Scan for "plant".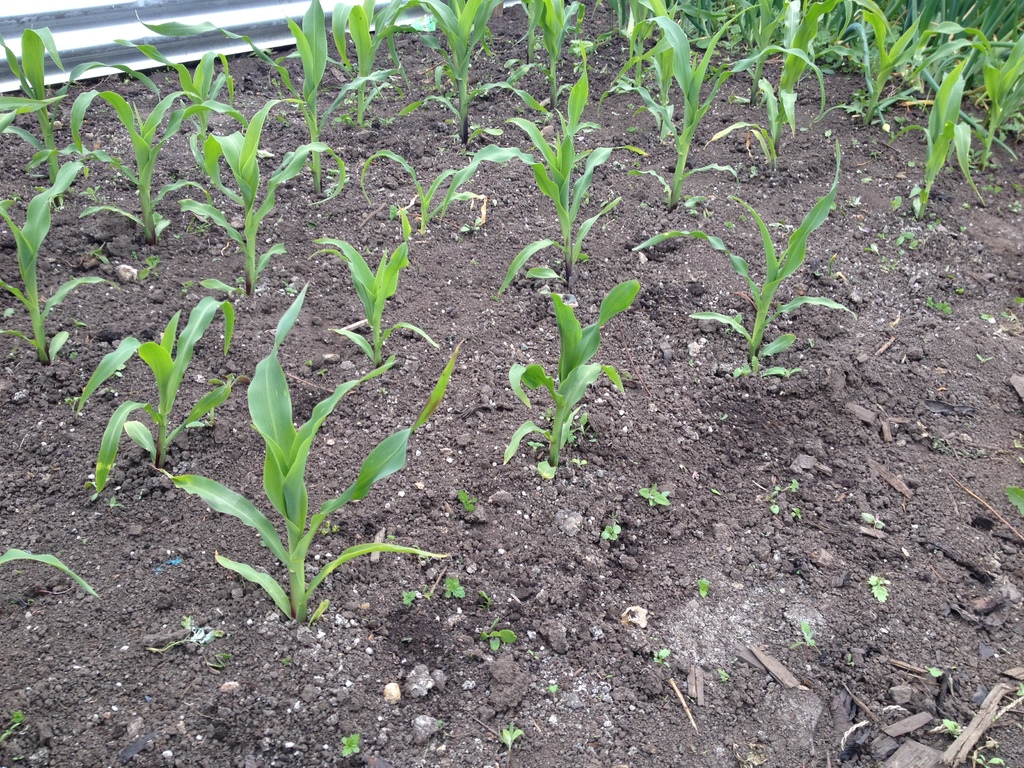
Scan result: detection(972, 750, 1004, 767).
